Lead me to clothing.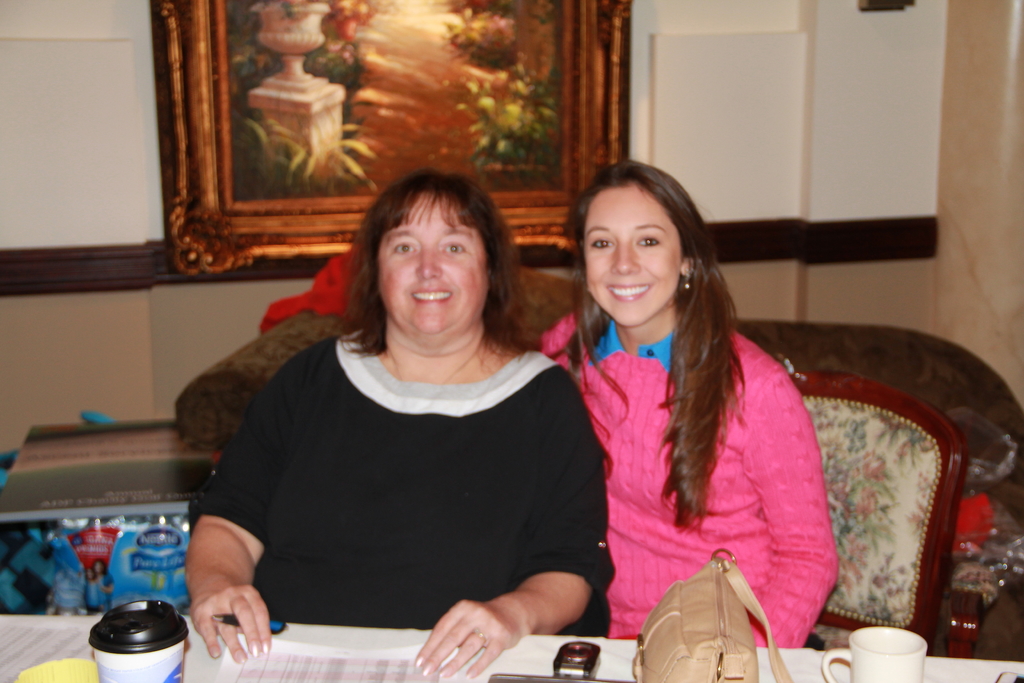
Lead to <bbox>196, 271, 602, 663</bbox>.
